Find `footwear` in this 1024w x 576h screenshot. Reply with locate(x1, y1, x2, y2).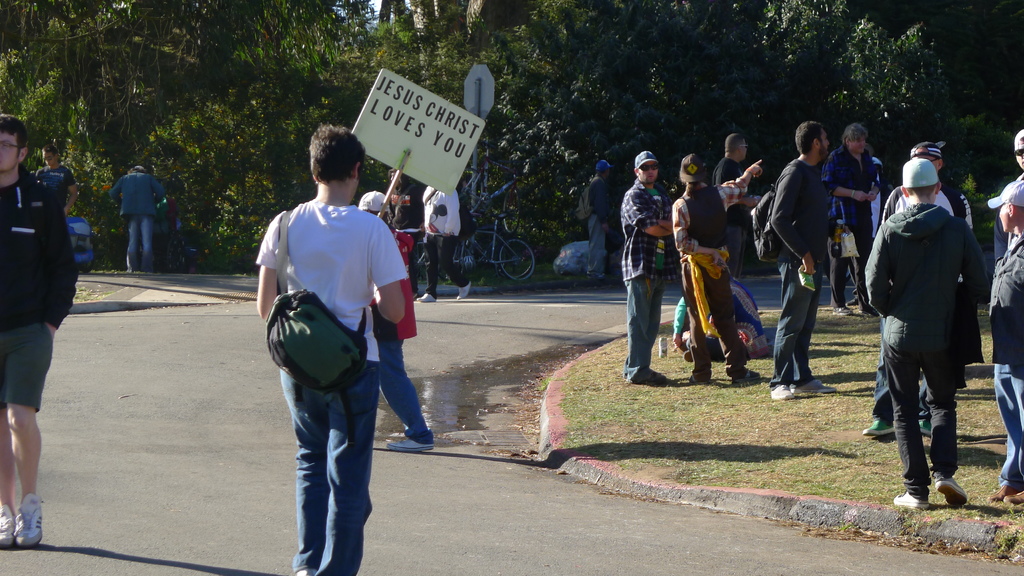
locate(685, 374, 705, 383).
